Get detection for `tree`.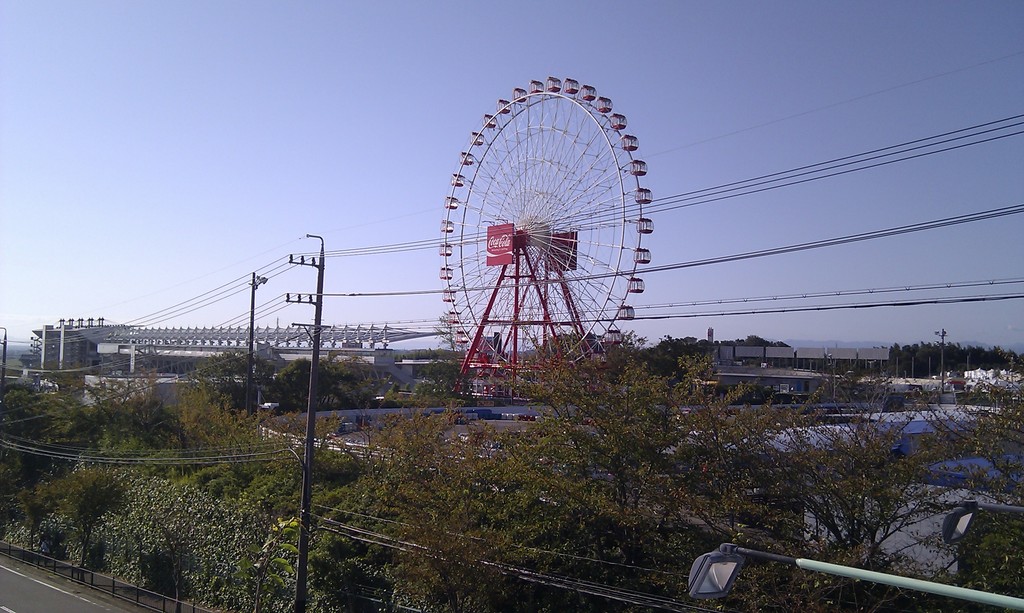
Detection: 86 361 210 492.
